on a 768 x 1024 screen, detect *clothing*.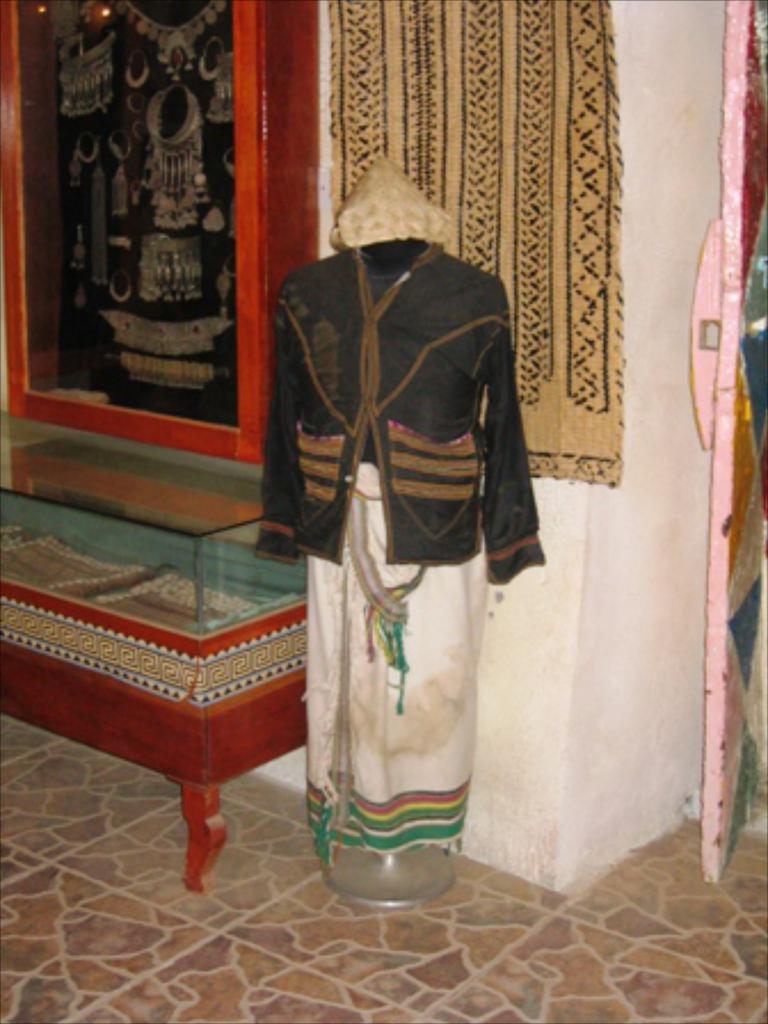
left=267, top=203, right=537, bottom=857.
